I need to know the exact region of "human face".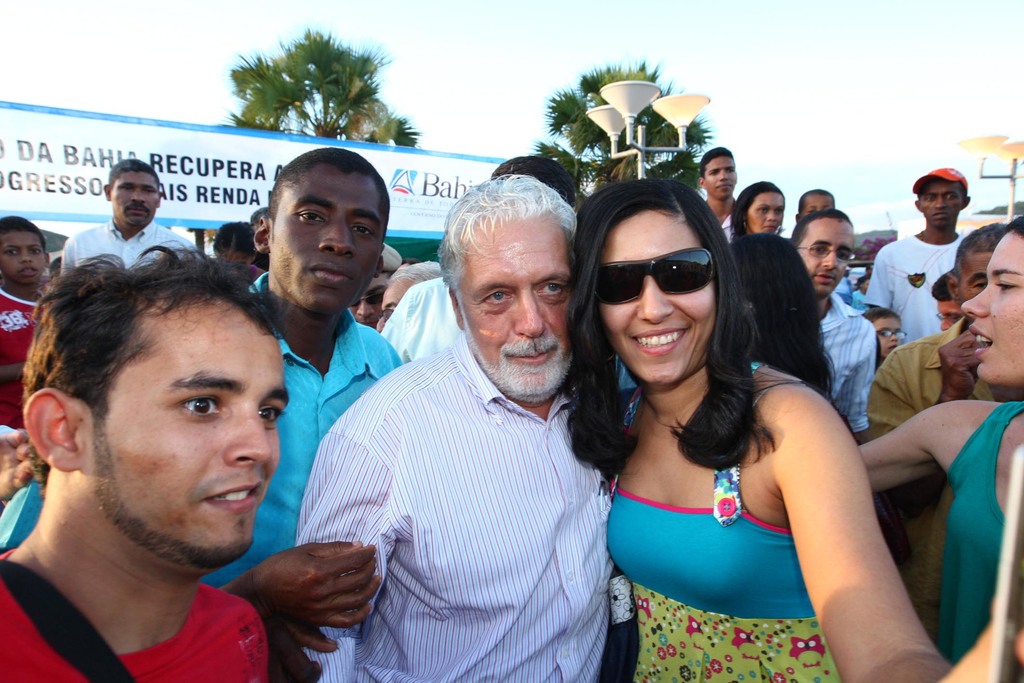
Region: bbox(268, 162, 383, 317).
